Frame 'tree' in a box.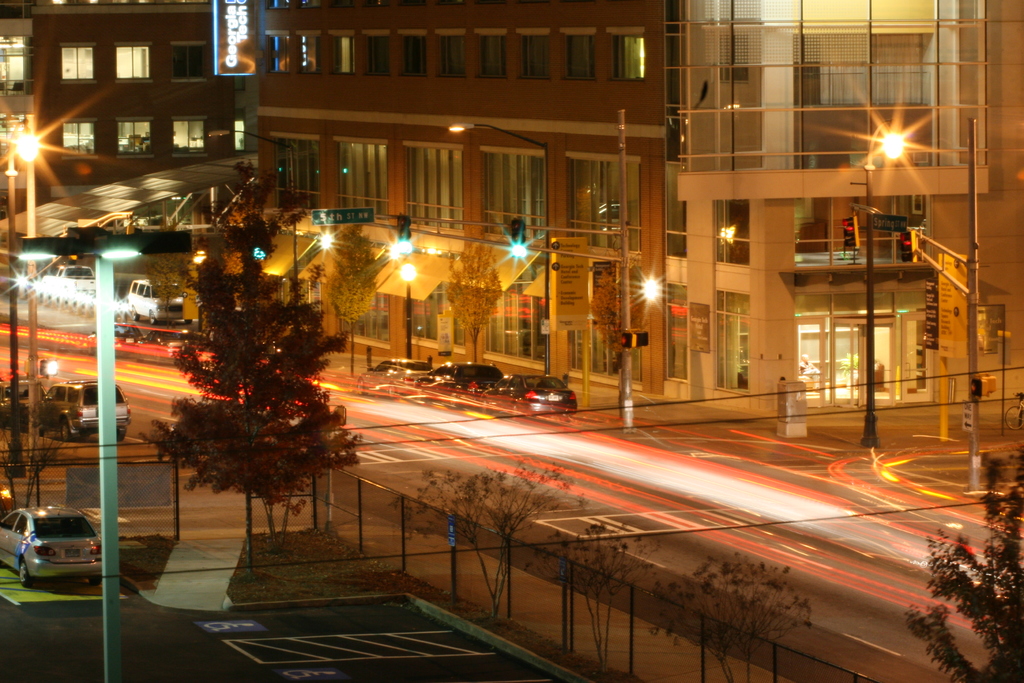
BBox(648, 550, 813, 682).
